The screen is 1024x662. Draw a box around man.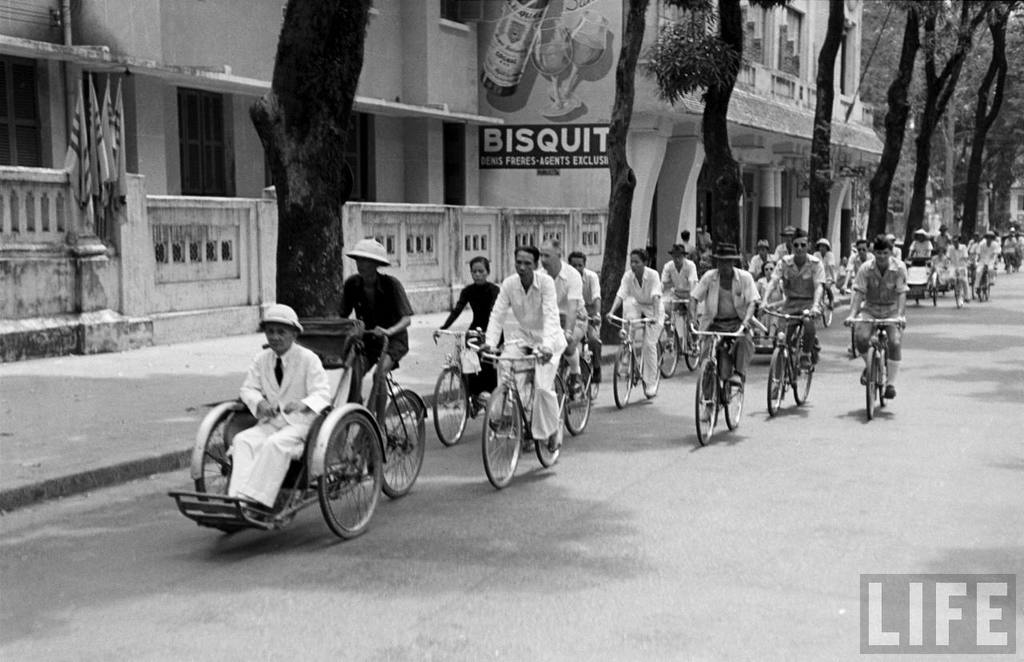
left=838, top=238, right=905, bottom=403.
